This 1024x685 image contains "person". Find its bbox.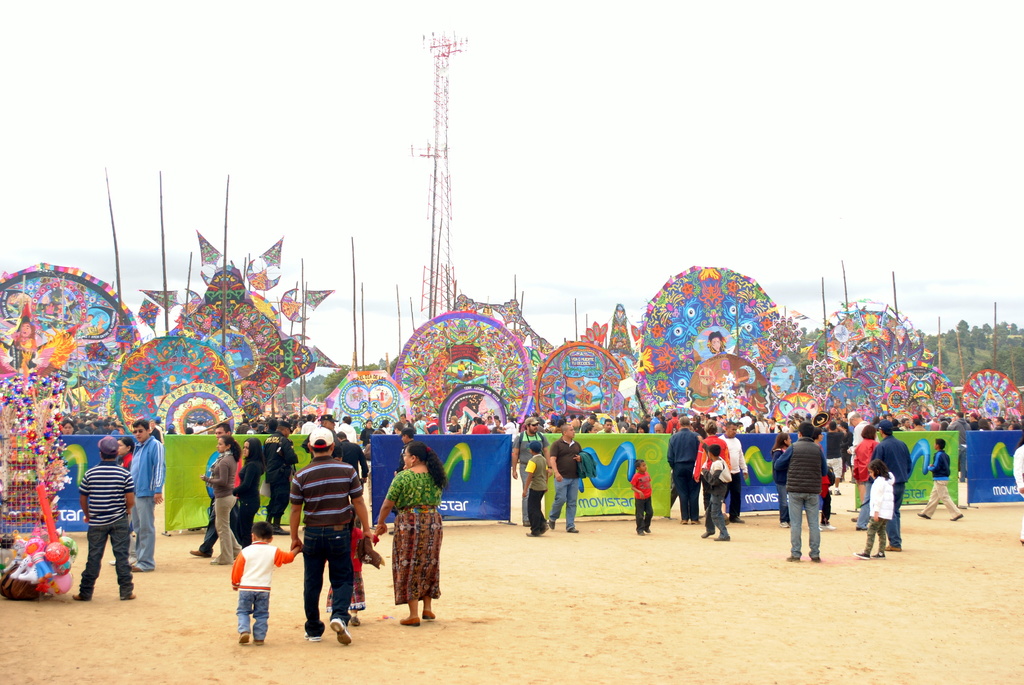
(1011, 441, 1023, 544).
